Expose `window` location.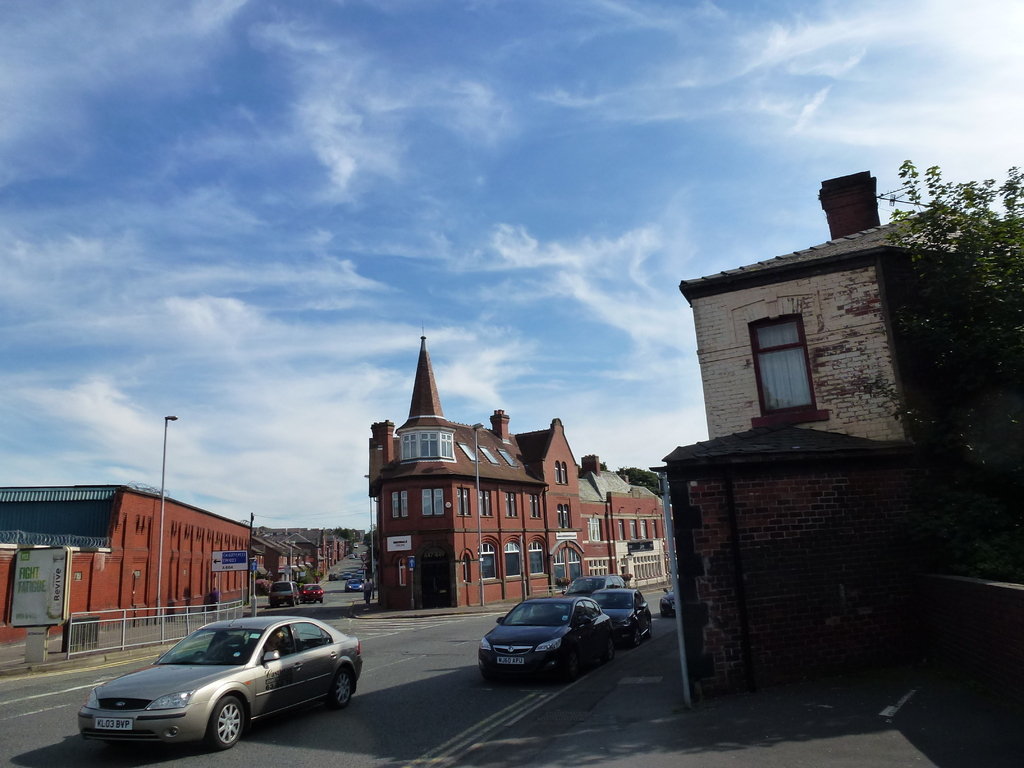
Exposed at select_region(504, 540, 521, 580).
